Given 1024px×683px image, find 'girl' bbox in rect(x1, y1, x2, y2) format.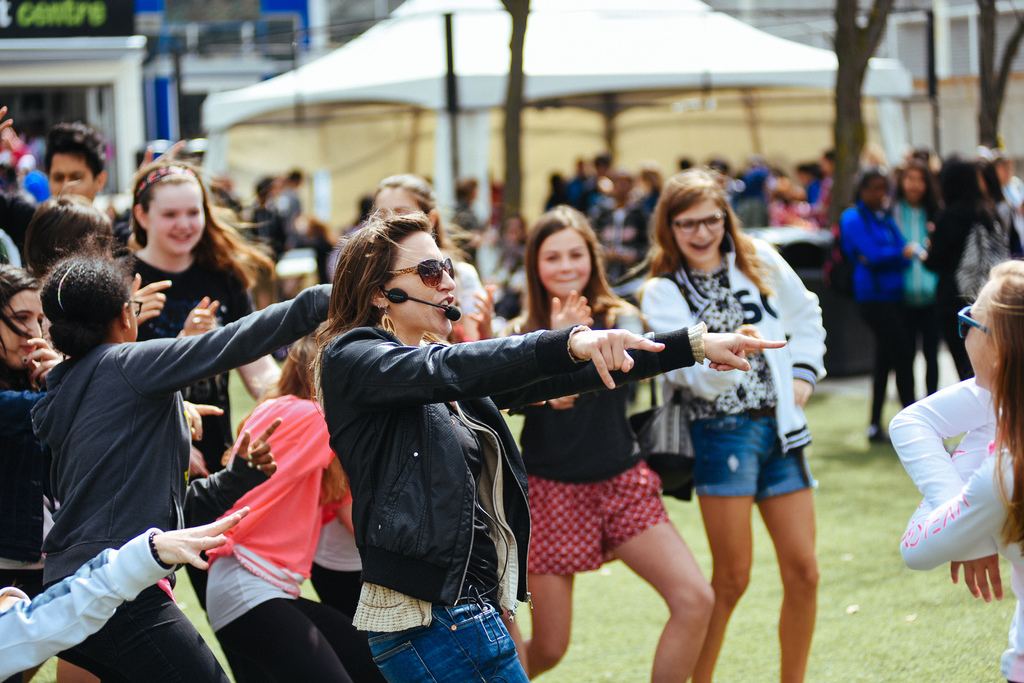
rect(373, 172, 496, 340).
